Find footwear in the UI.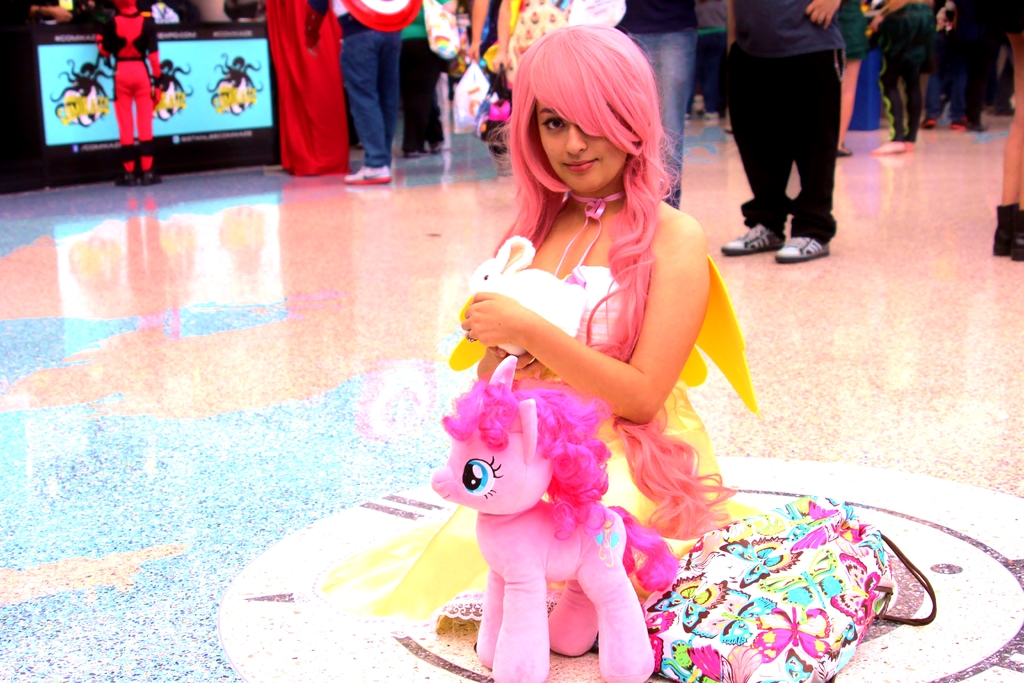
UI element at [917,119,942,131].
